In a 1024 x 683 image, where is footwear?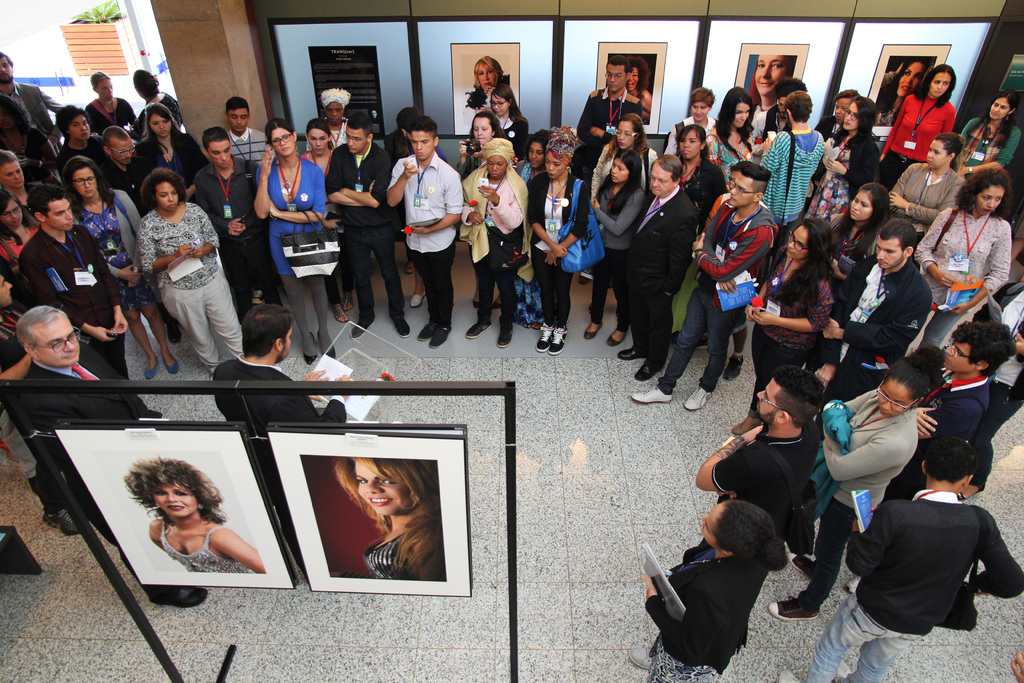
bbox=[493, 300, 504, 309].
